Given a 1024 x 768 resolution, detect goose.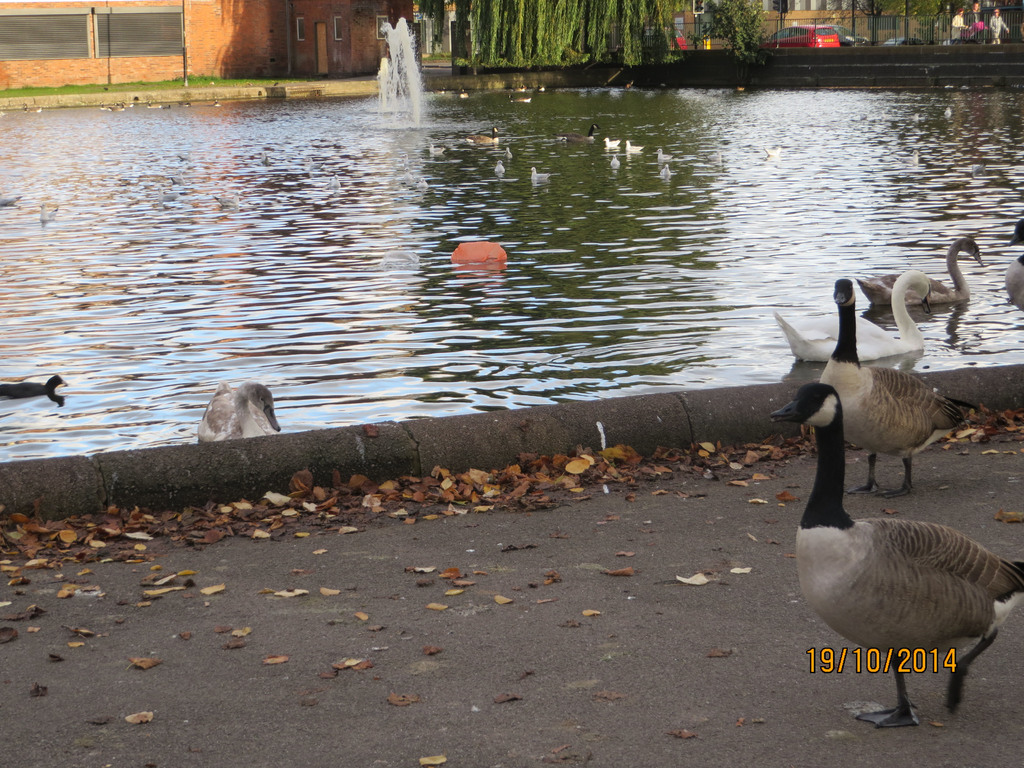
[left=820, top=274, right=982, bottom=495].
